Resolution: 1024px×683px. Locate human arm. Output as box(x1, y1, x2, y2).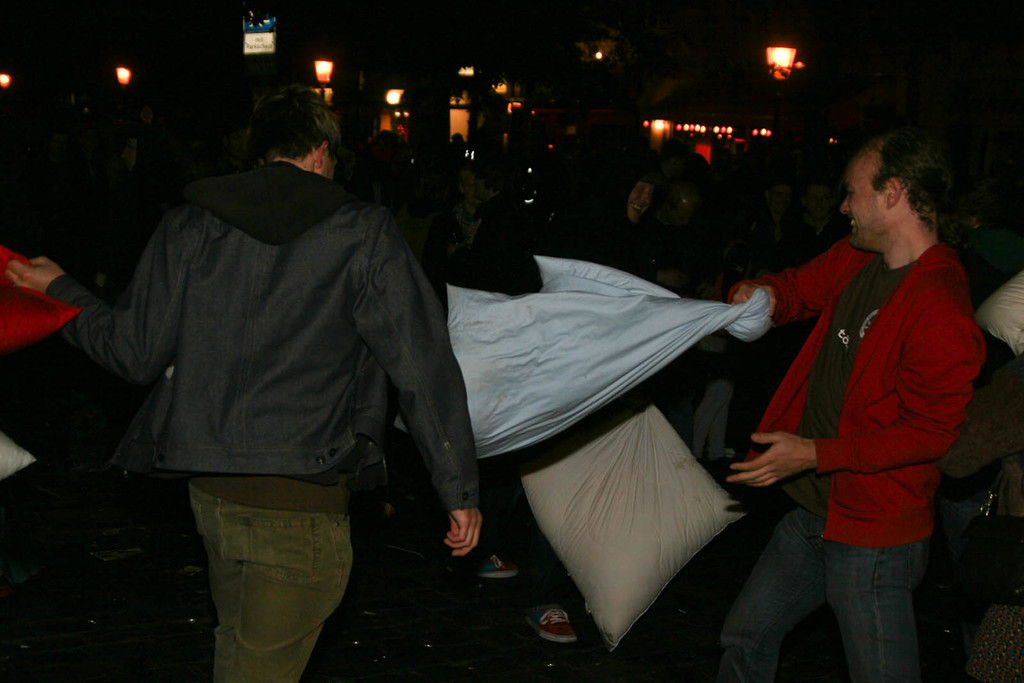
box(722, 306, 989, 486).
